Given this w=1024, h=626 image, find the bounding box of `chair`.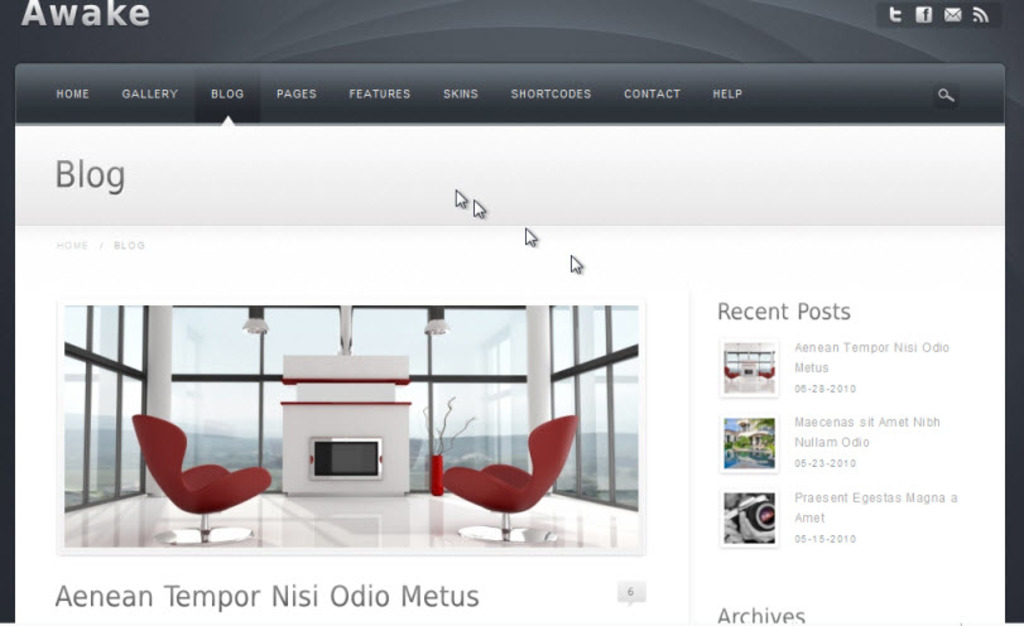
box(120, 416, 284, 540).
